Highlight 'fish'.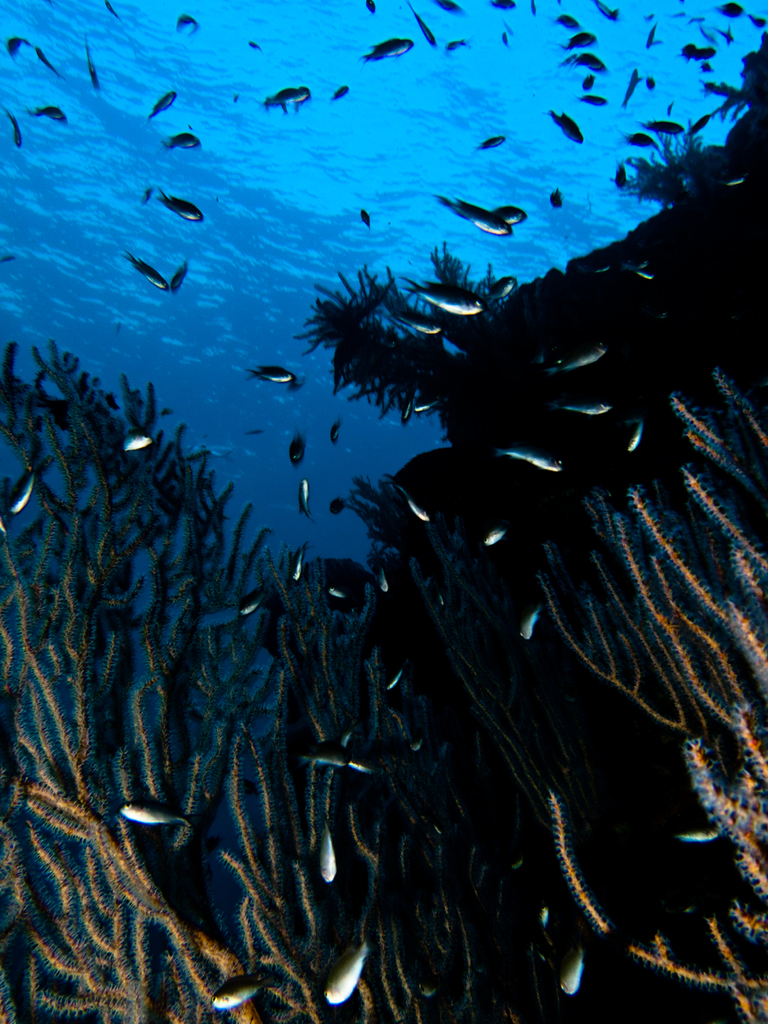
Highlighted region: 262,86,312,113.
